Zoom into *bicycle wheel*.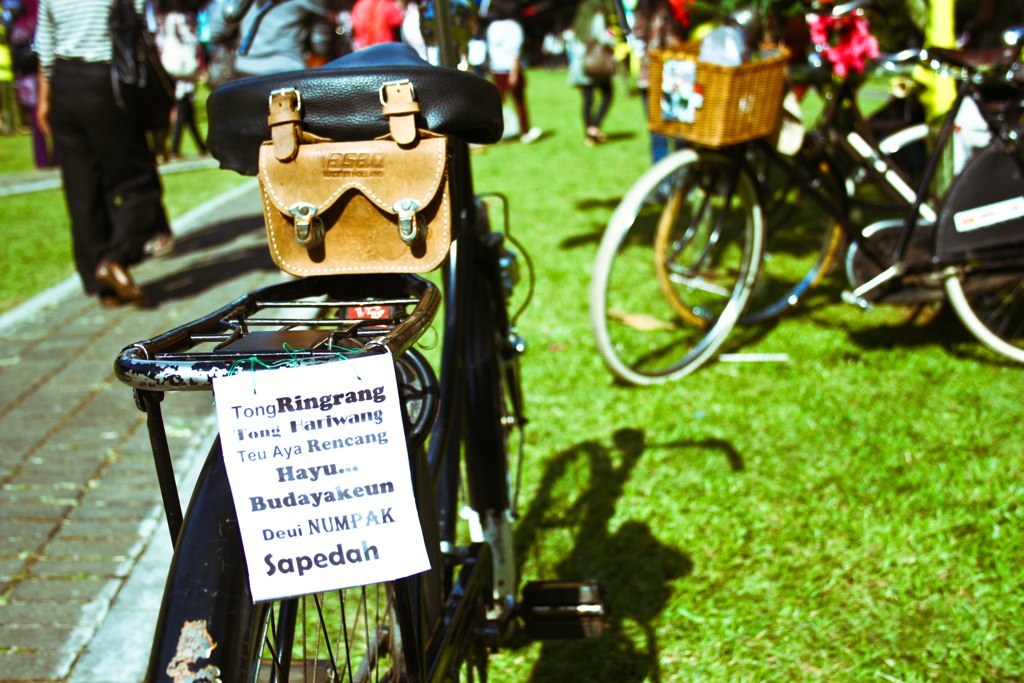
Zoom target: 651, 133, 844, 341.
